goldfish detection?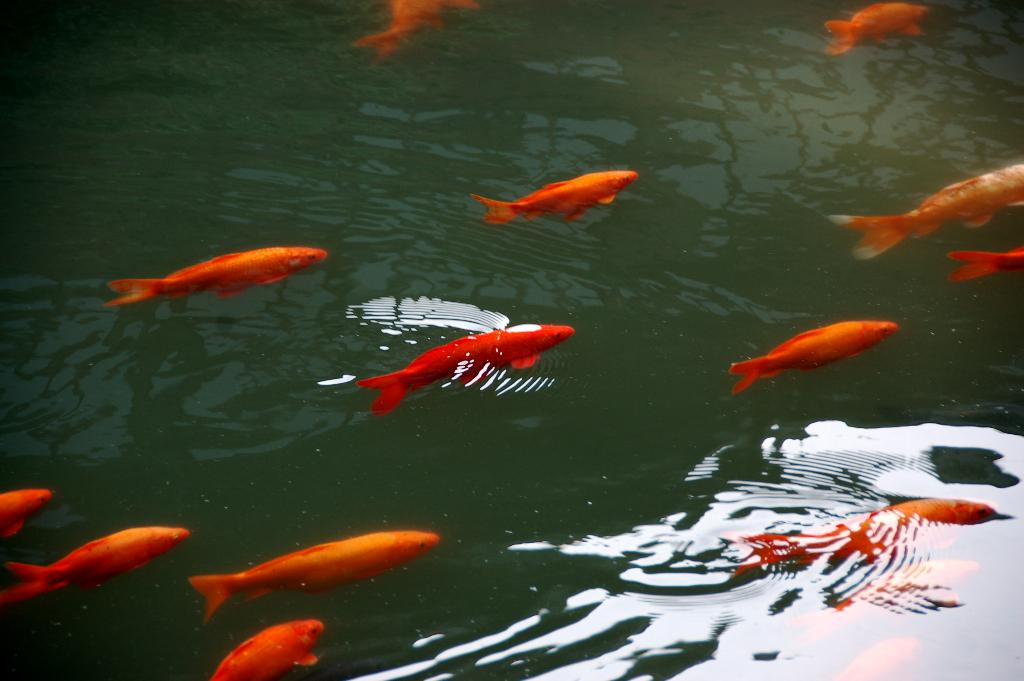
[815,557,984,634]
